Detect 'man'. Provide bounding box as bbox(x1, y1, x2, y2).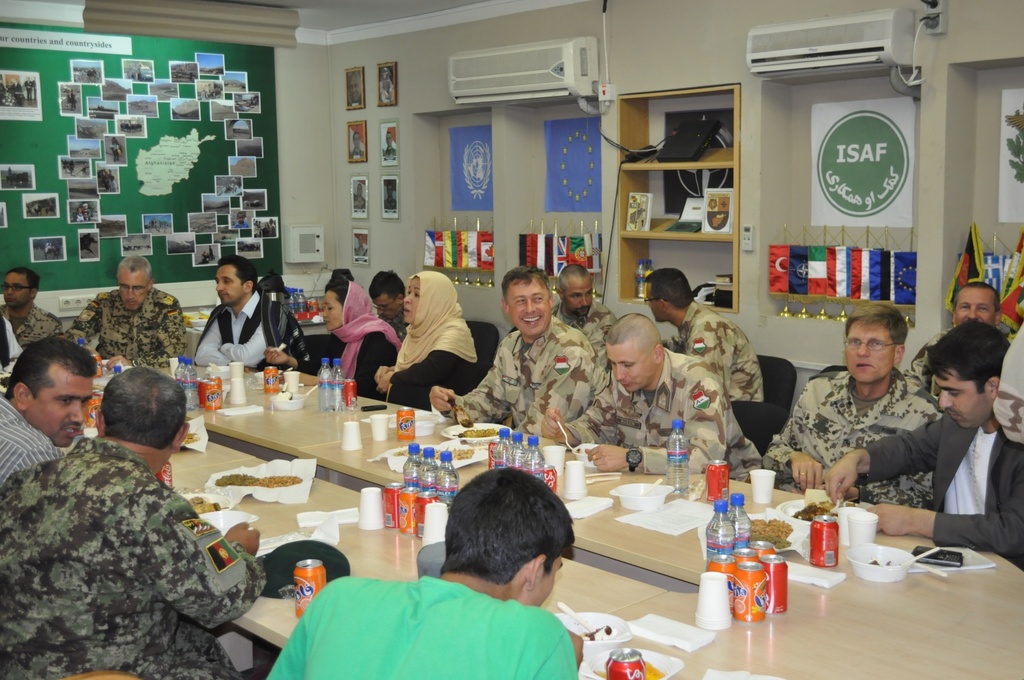
bbox(0, 368, 268, 679).
